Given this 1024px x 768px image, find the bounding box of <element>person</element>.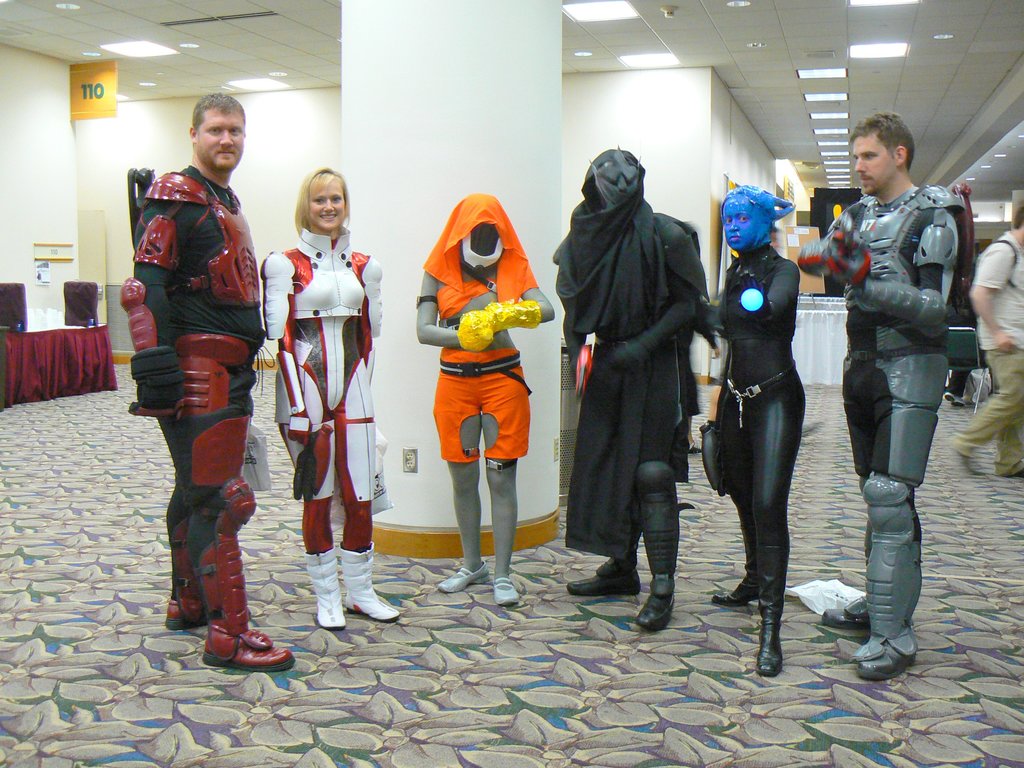
x1=264 y1=172 x2=400 y2=631.
